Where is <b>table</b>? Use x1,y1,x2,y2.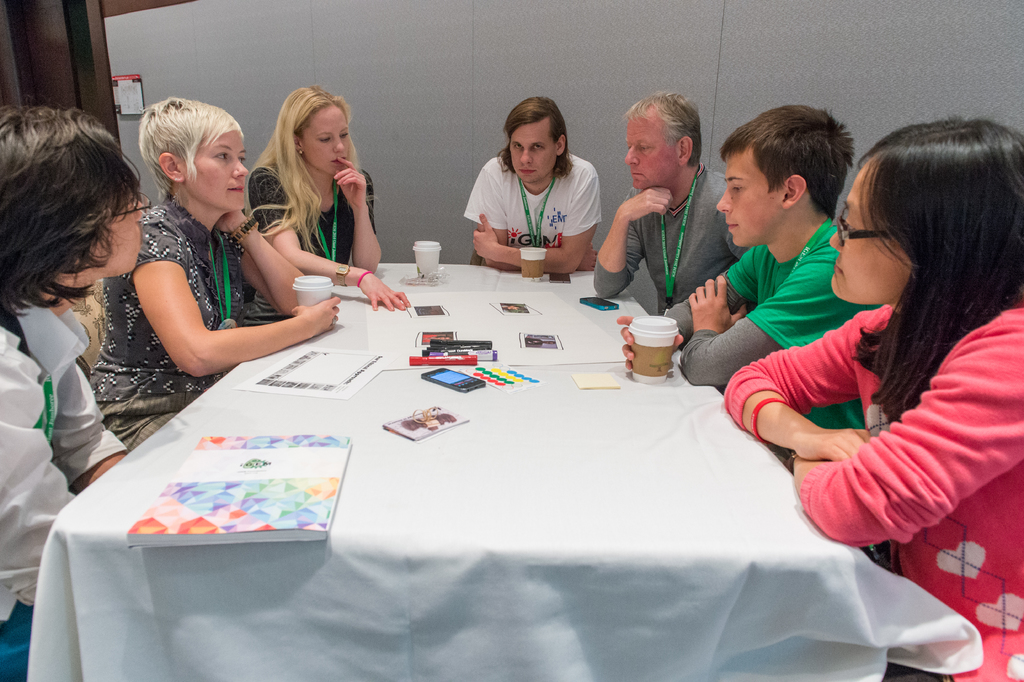
31,262,883,681.
